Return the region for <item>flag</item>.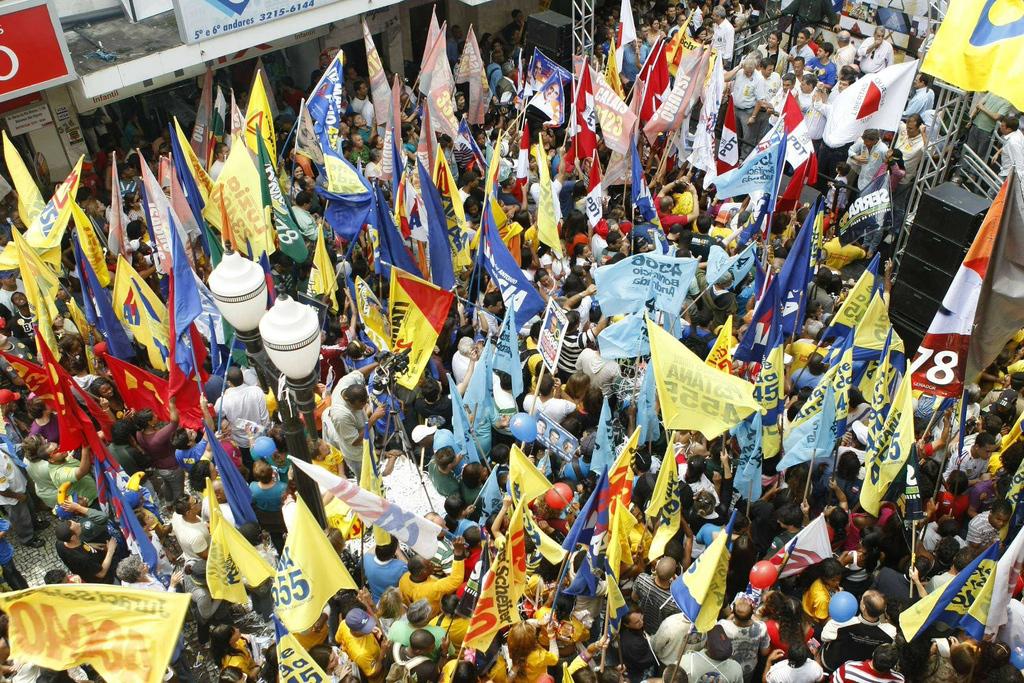
(left=823, top=60, right=930, bottom=143).
